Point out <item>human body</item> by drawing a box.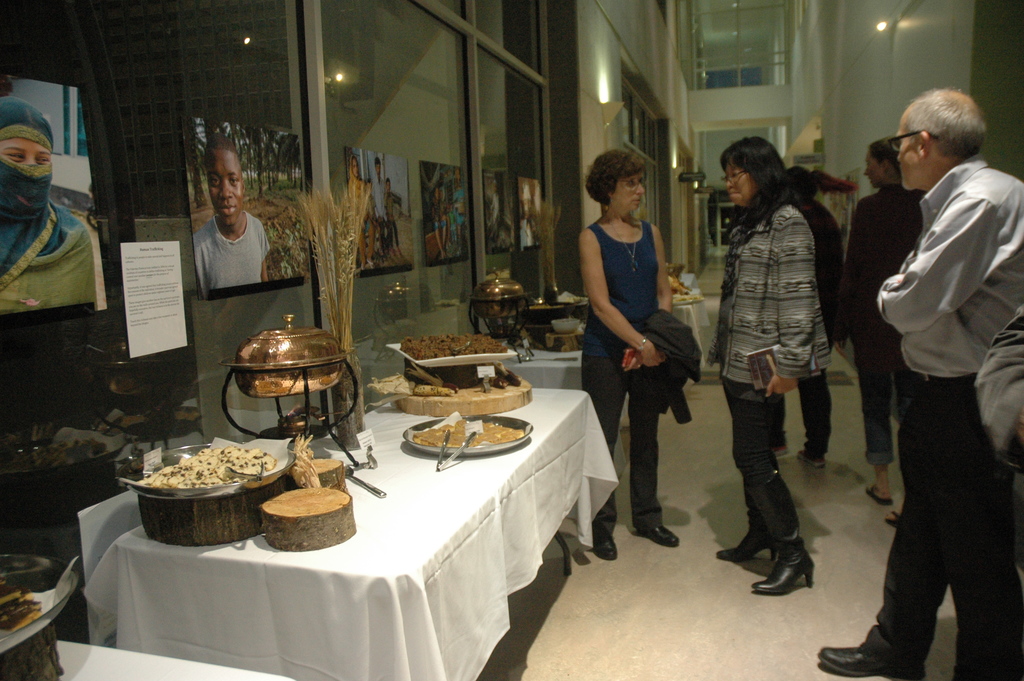
843 135 922 505.
